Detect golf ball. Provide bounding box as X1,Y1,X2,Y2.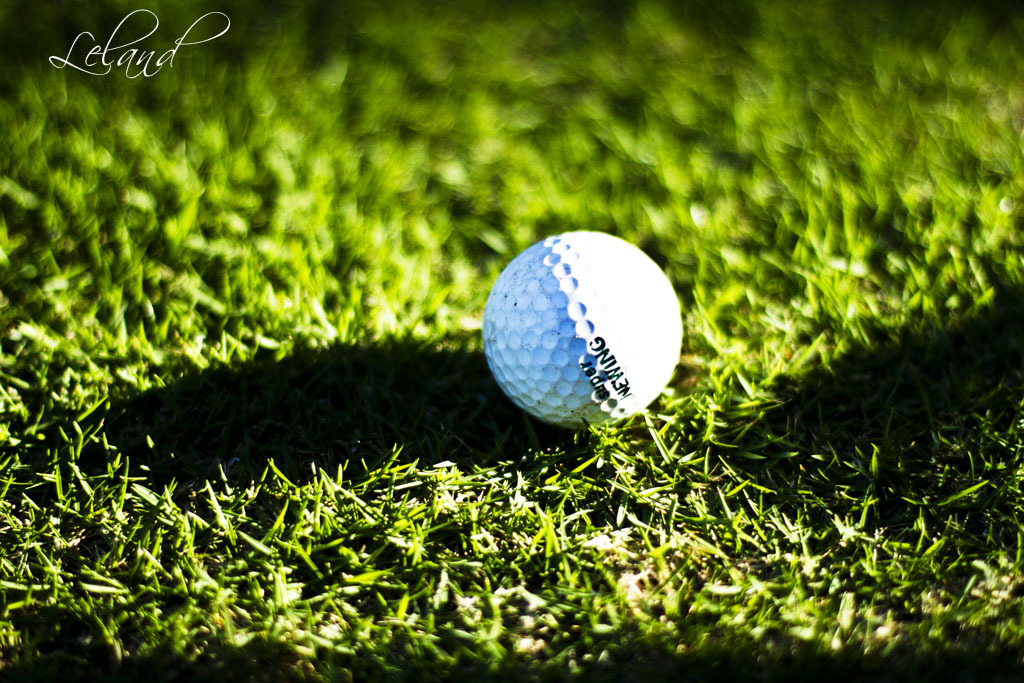
474,223,689,426.
